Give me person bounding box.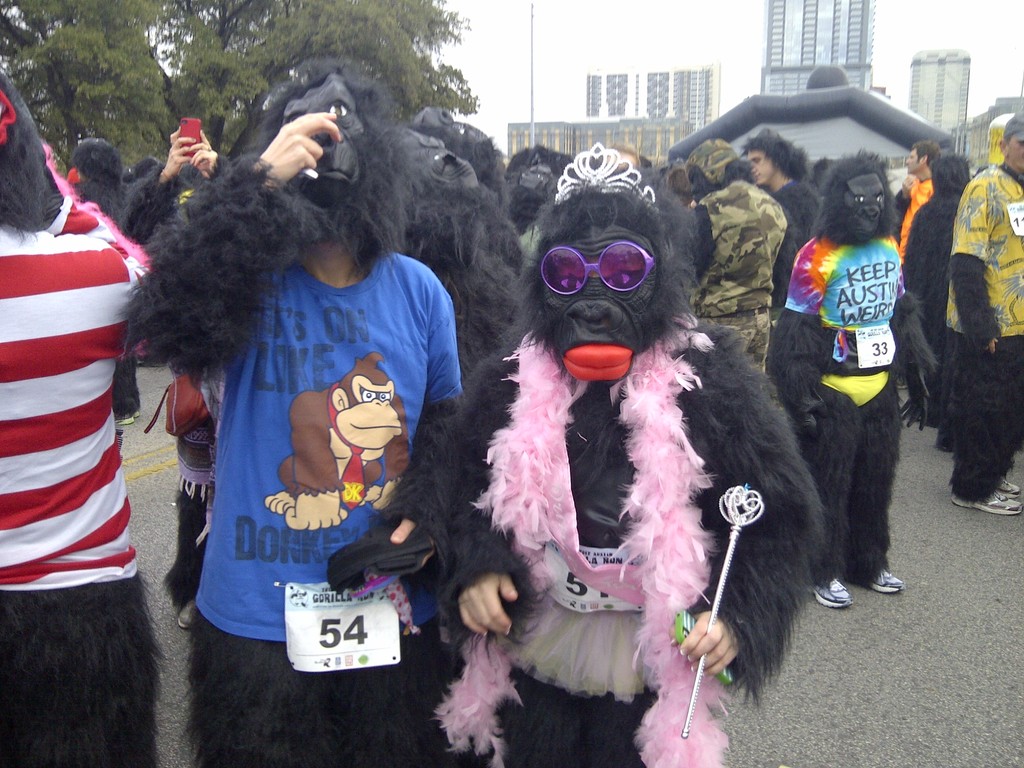
crop(900, 140, 947, 291).
